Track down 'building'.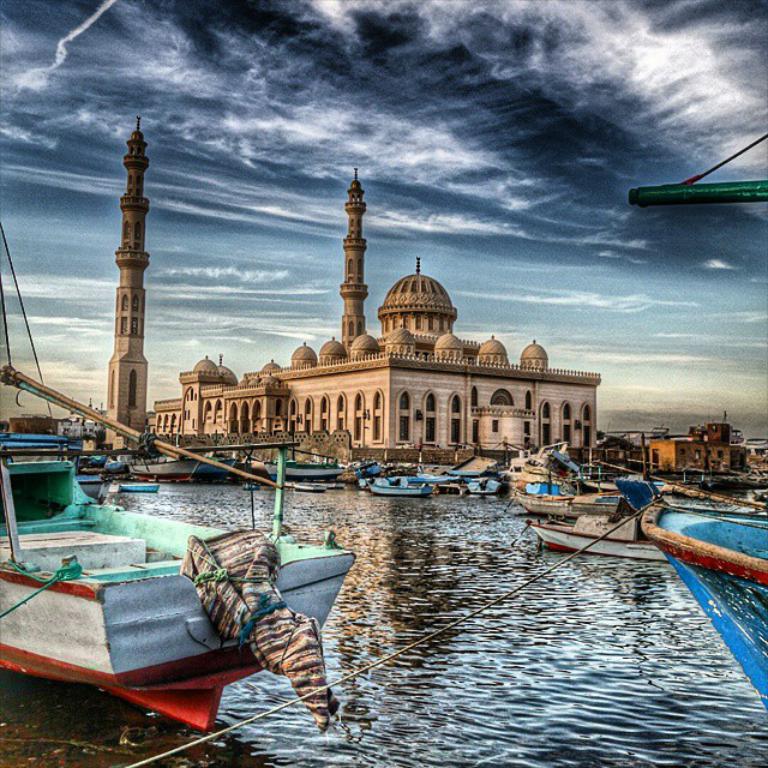
Tracked to {"x1": 106, "y1": 119, "x2": 601, "y2": 462}.
